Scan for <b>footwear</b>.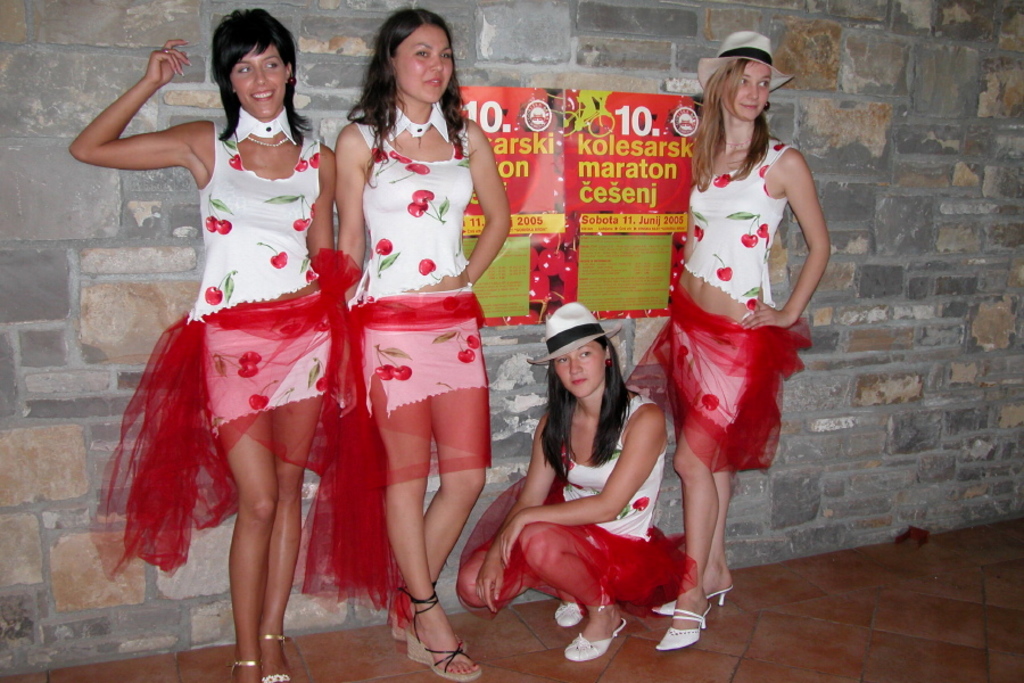
Scan result: bbox(647, 587, 737, 618).
